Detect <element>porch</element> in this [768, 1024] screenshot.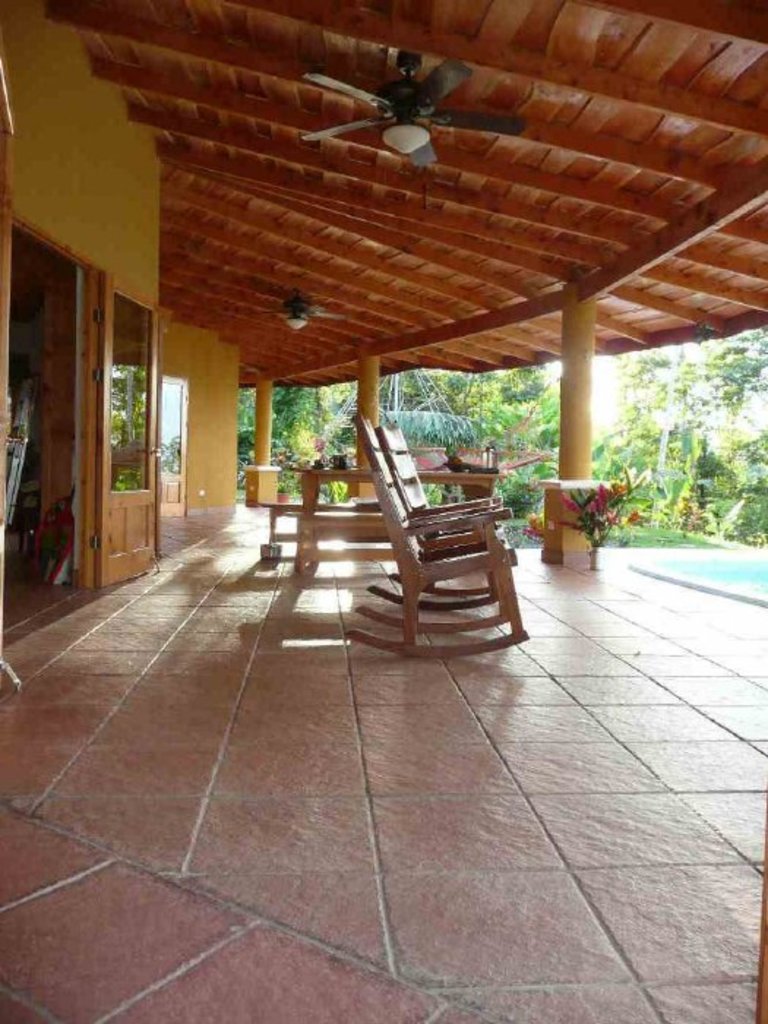
Detection: crop(0, 382, 767, 1023).
